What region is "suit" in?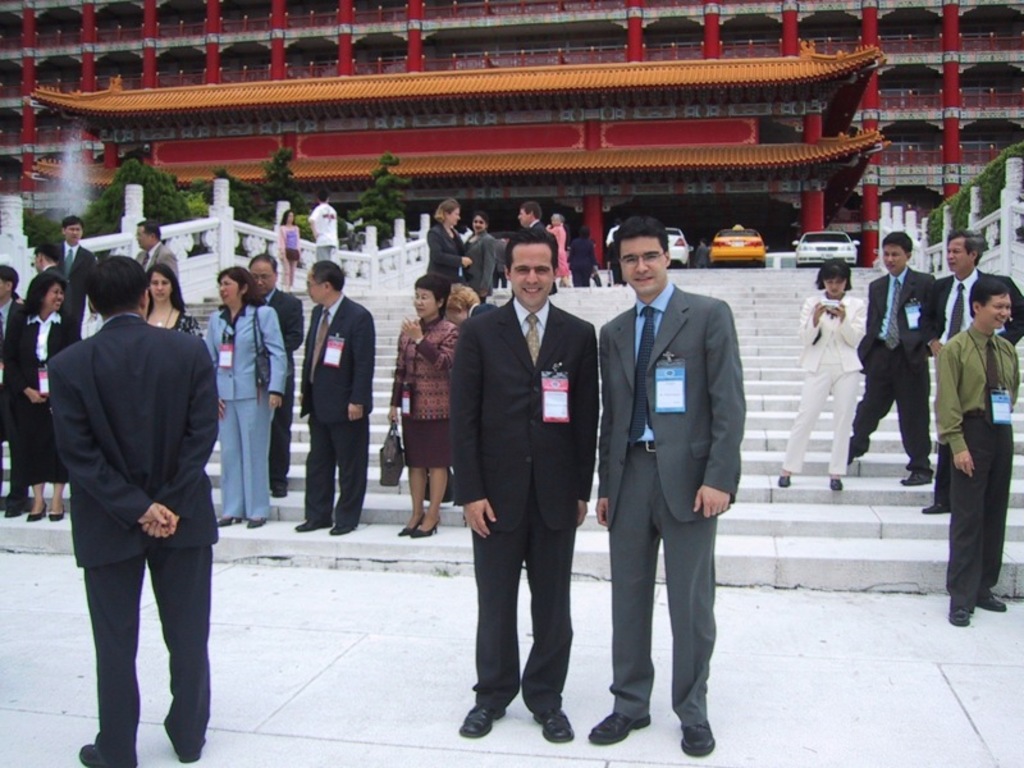
bbox=(430, 220, 470, 288).
